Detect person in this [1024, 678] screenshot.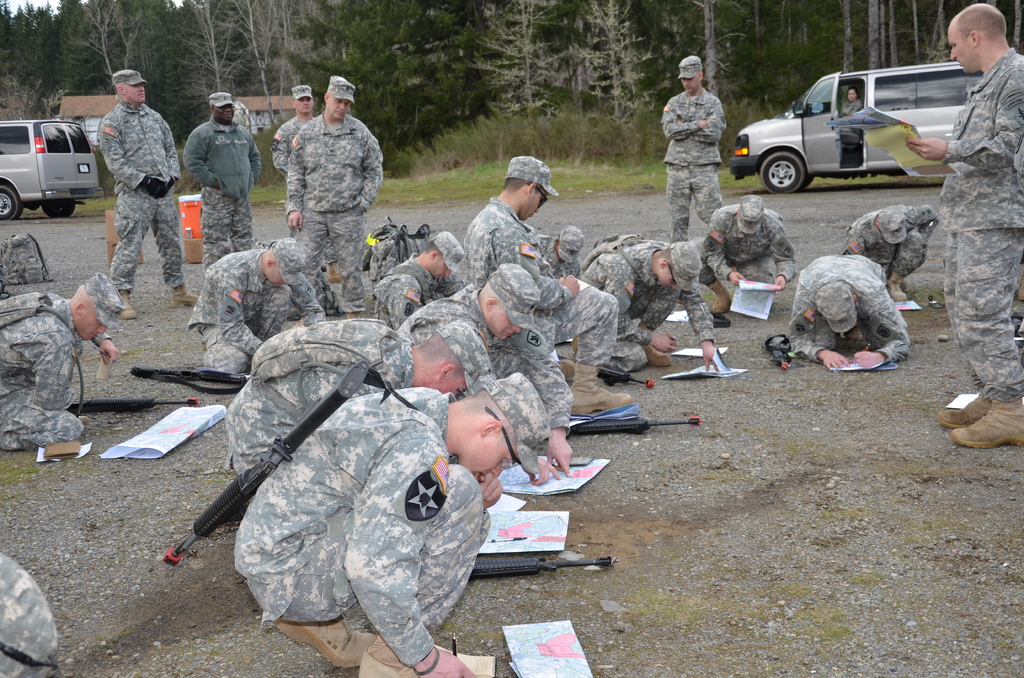
Detection: Rect(278, 81, 381, 305).
